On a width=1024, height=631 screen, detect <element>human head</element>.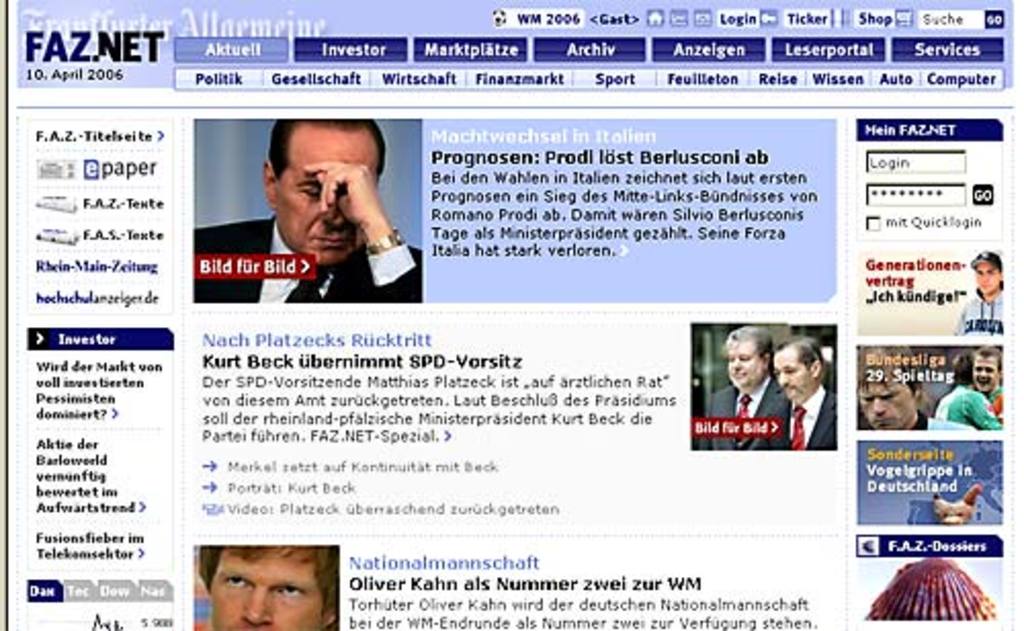
[left=721, top=324, right=770, bottom=387].
